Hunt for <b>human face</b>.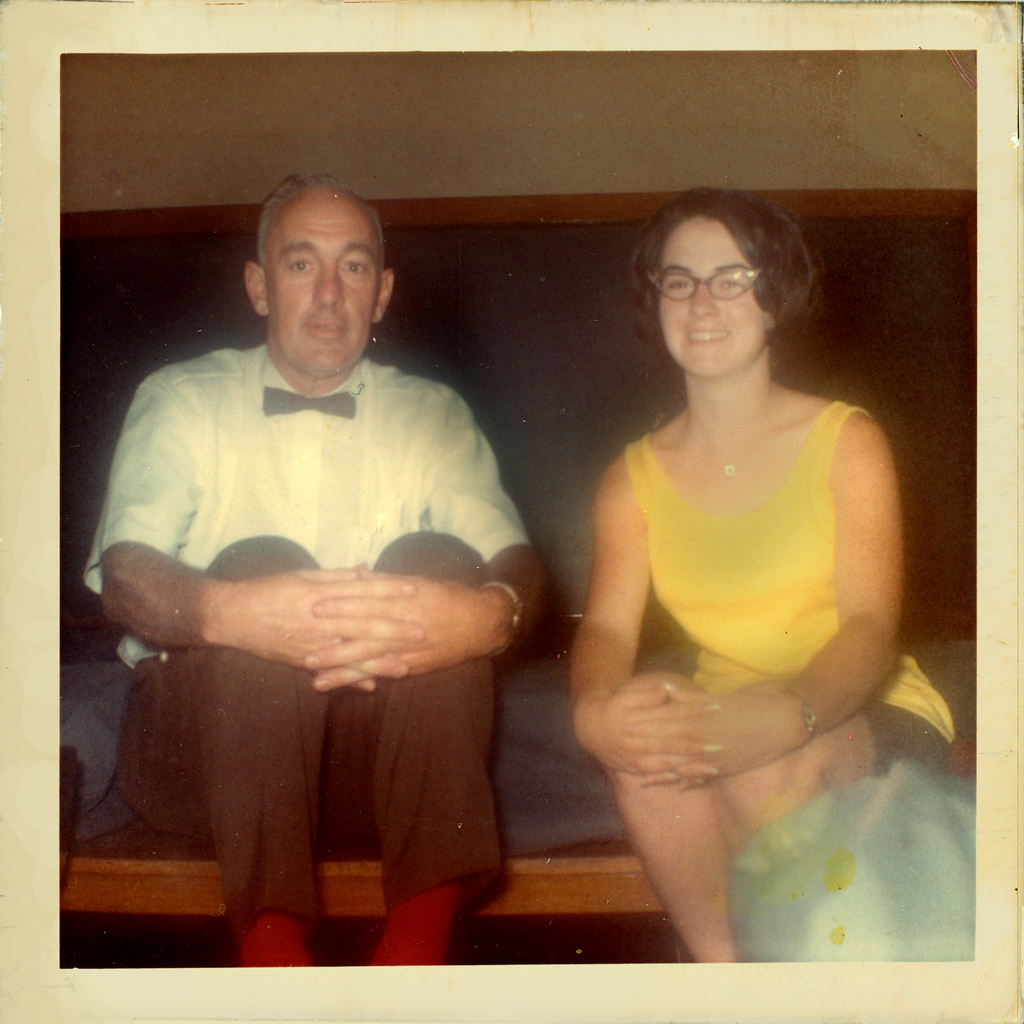
Hunted down at box(268, 194, 379, 380).
